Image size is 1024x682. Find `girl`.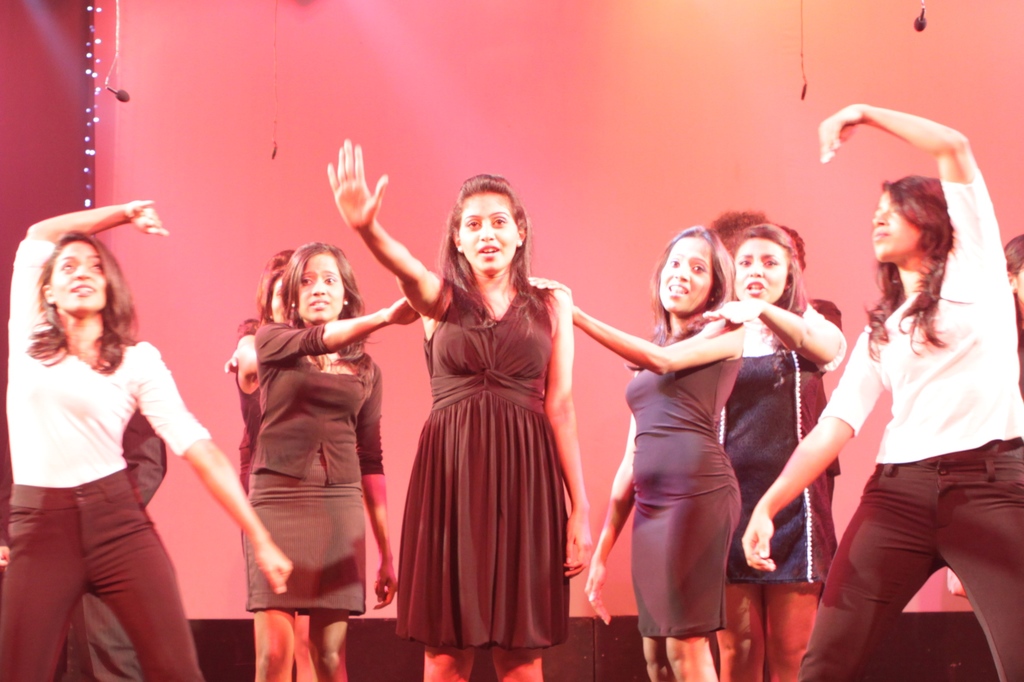
bbox=(225, 248, 319, 681).
